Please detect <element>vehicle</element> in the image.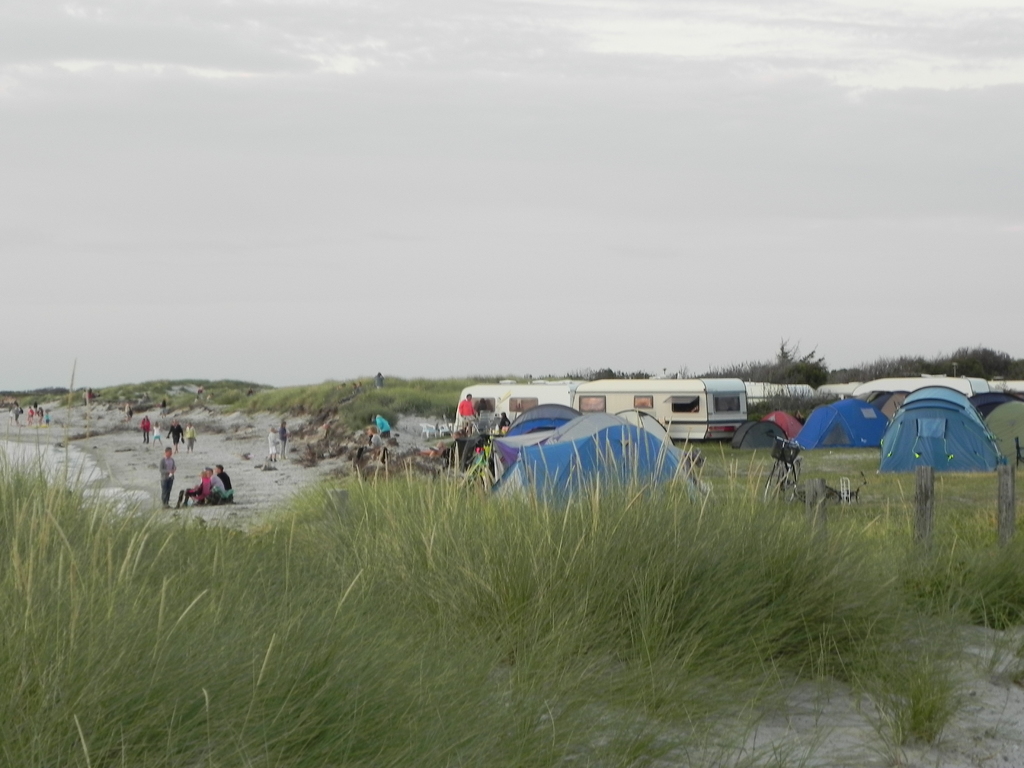
570, 372, 739, 435.
